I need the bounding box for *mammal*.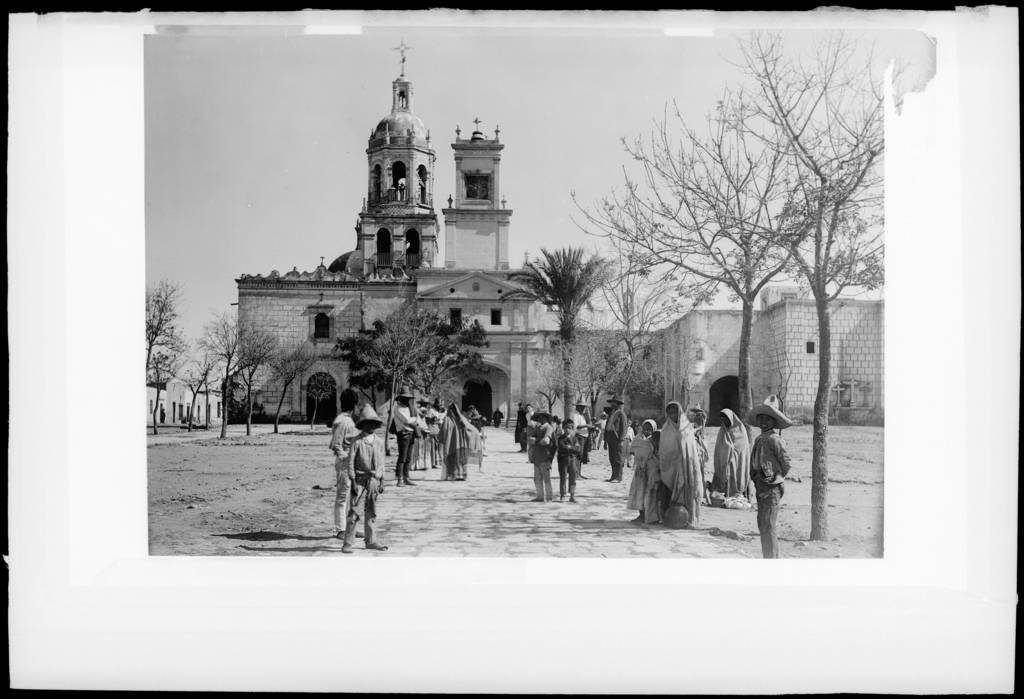
Here it is: [649,427,664,522].
